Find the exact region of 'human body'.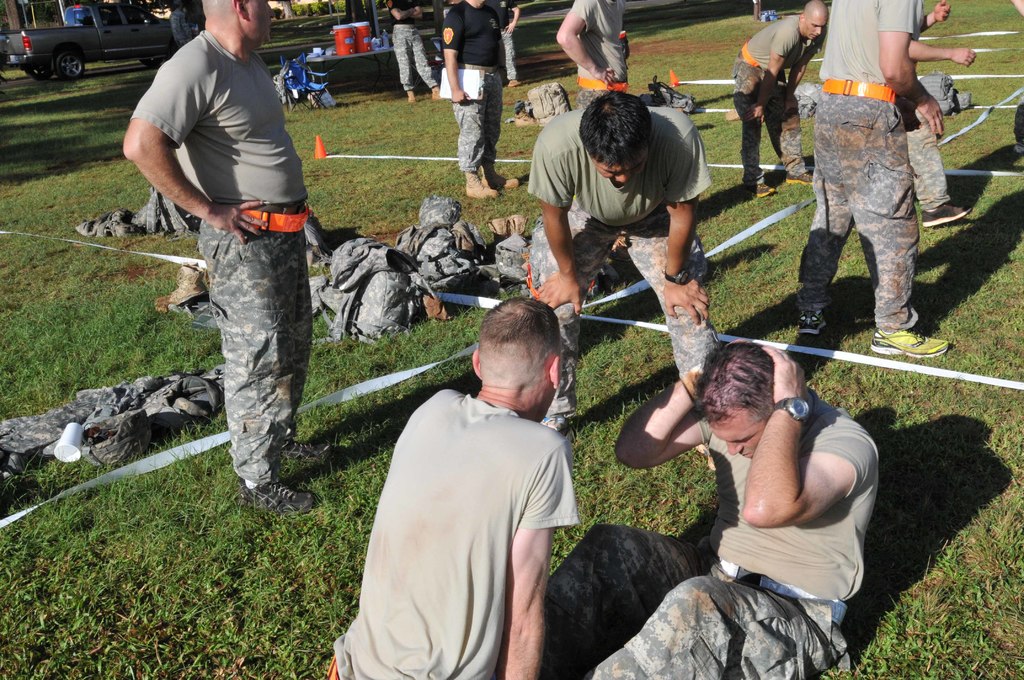
Exact region: <box>547,344,877,679</box>.
